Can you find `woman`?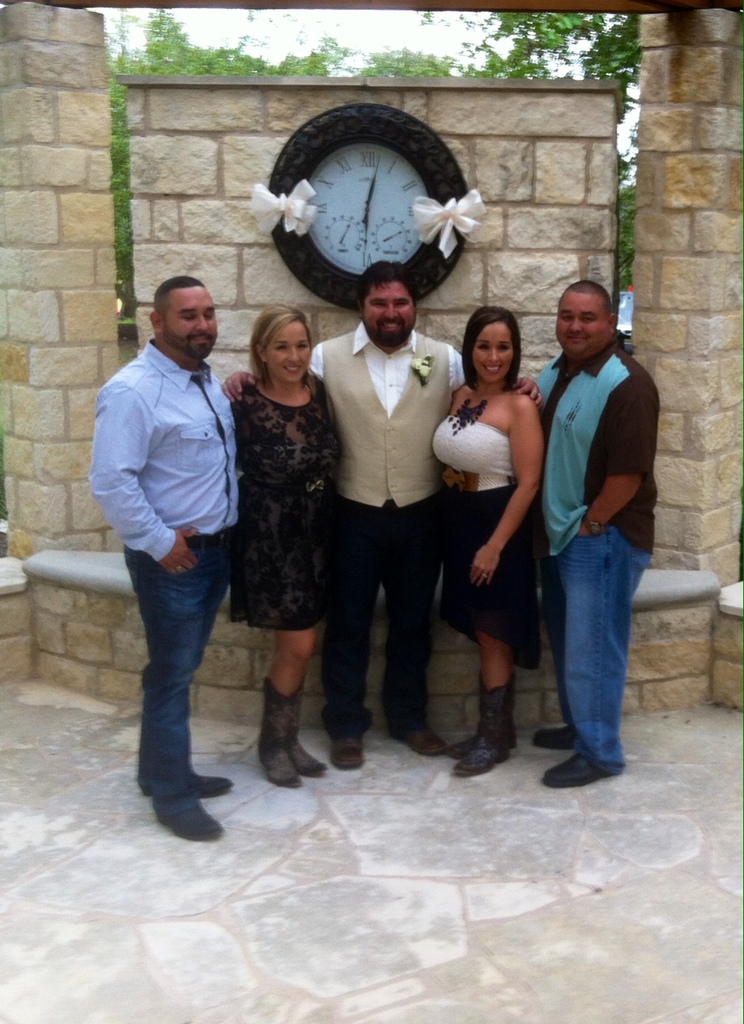
Yes, bounding box: x1=434 y1=298 x2=559 y2=780.
